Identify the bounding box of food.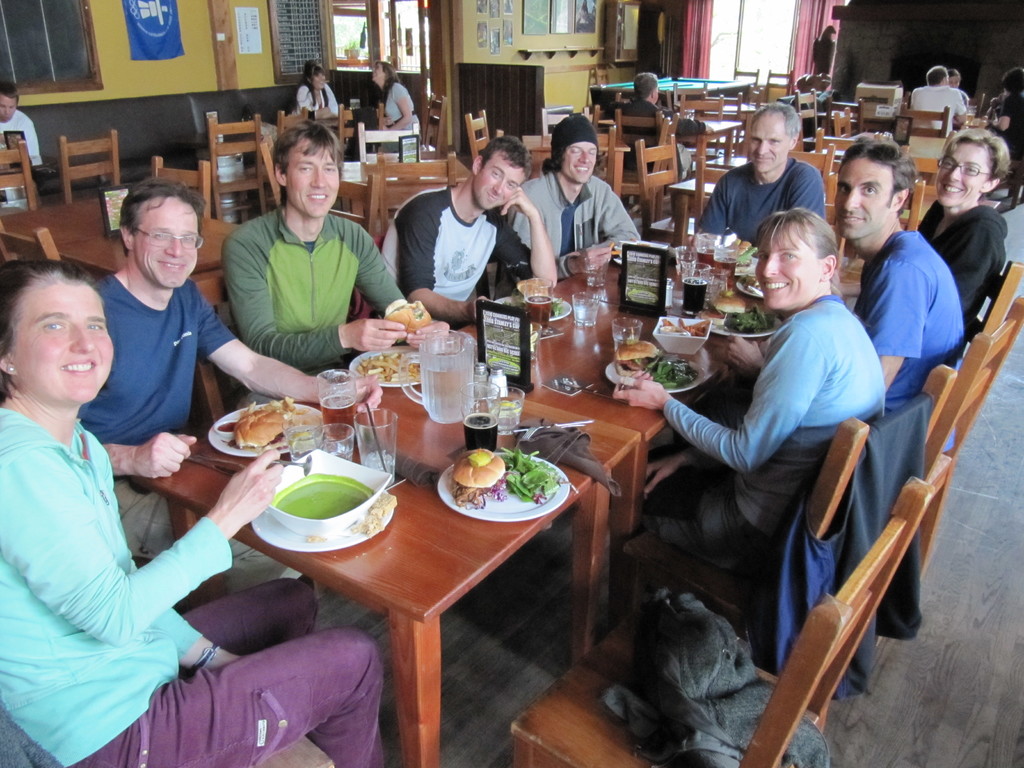
[383, 298, 434, 337].
